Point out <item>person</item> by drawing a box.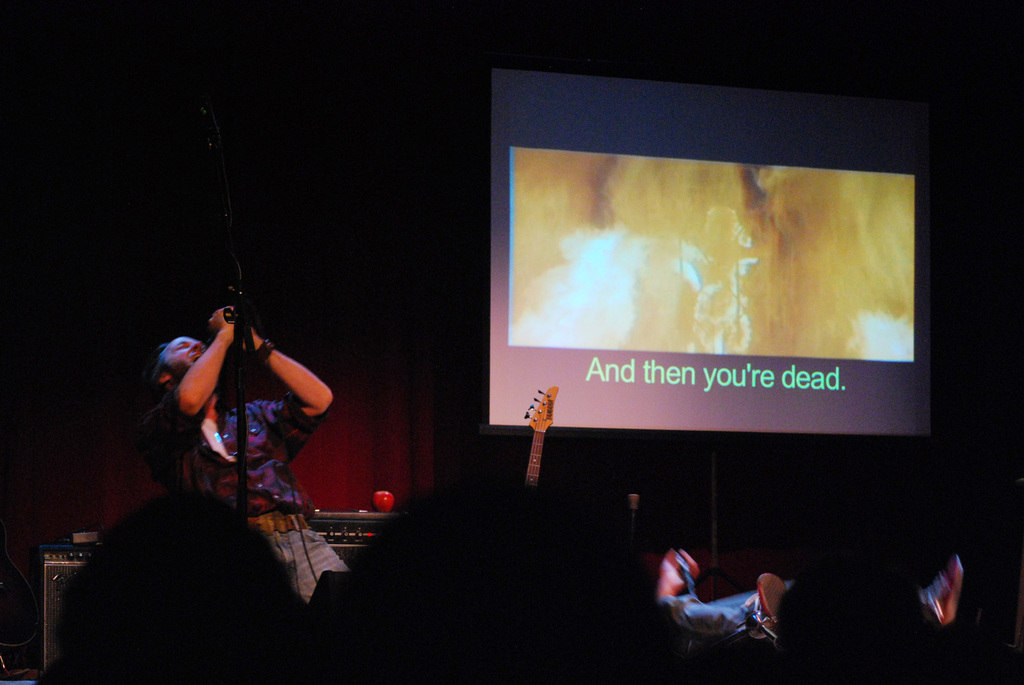
bbox=[163, 248, 330, 601].
